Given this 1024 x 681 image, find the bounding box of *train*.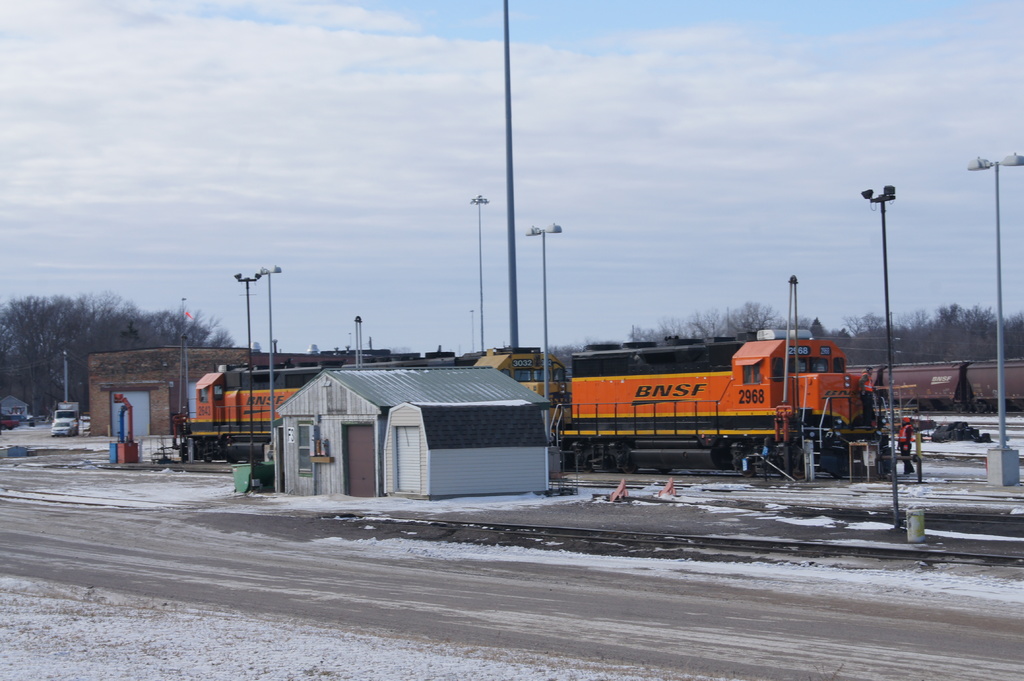
(left=177, top=340, right=566, bottom=458).
